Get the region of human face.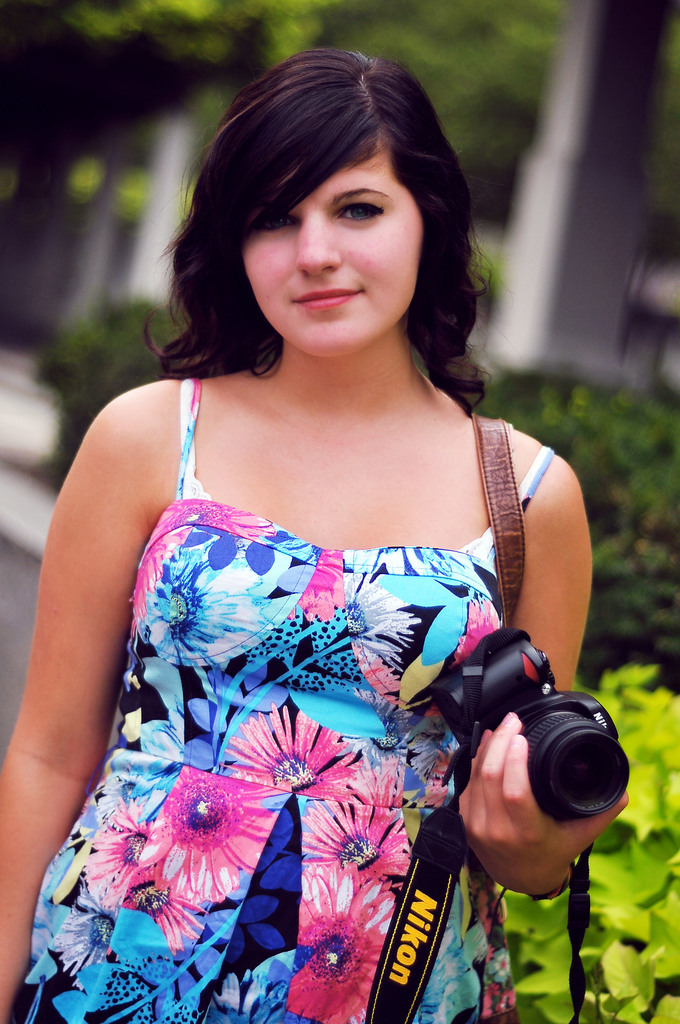
238/132/422/368.
